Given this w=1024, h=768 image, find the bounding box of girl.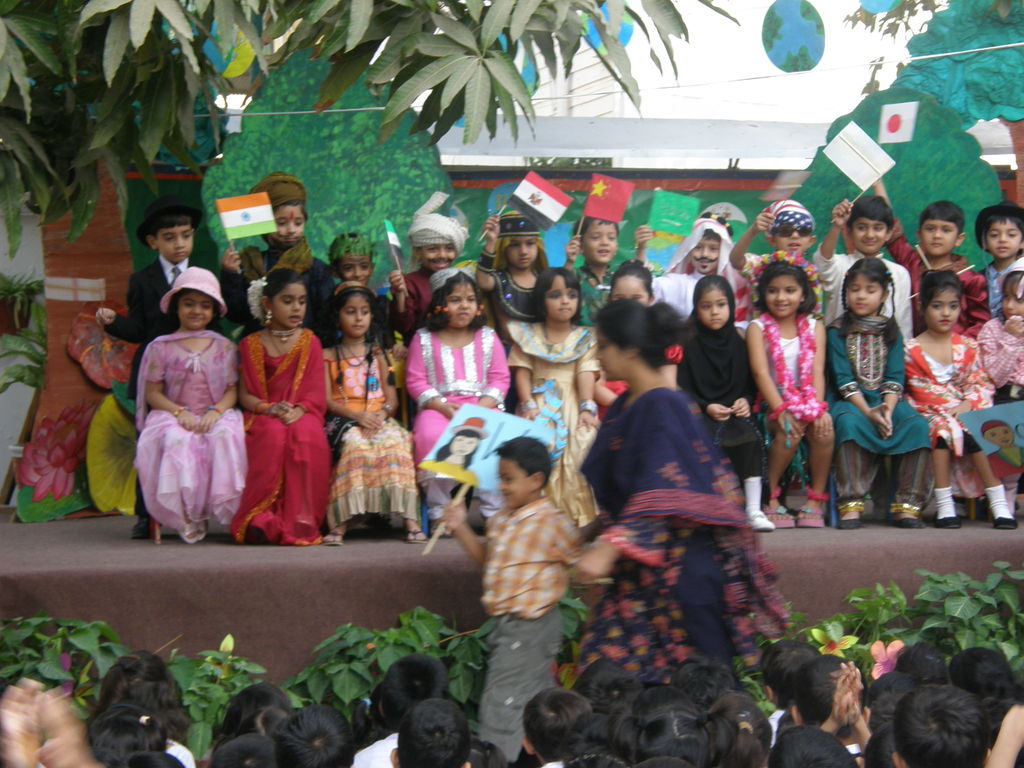
x1=976, y1=255, x2=1023, y2=524.
